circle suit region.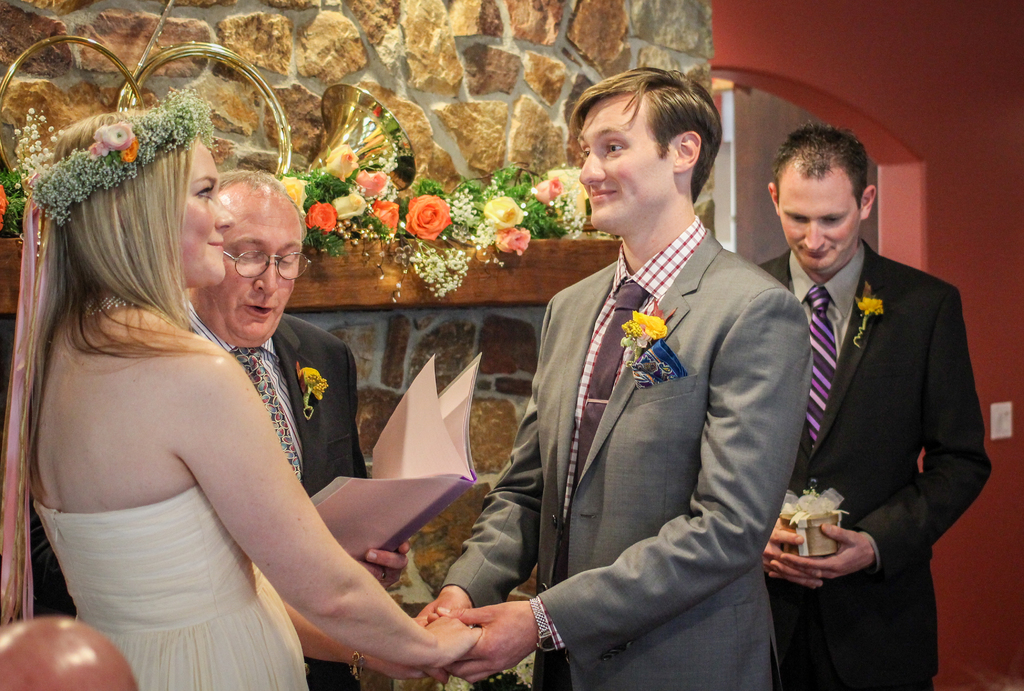
Region: x1=477 y1=122 x2=811 y2=683.
